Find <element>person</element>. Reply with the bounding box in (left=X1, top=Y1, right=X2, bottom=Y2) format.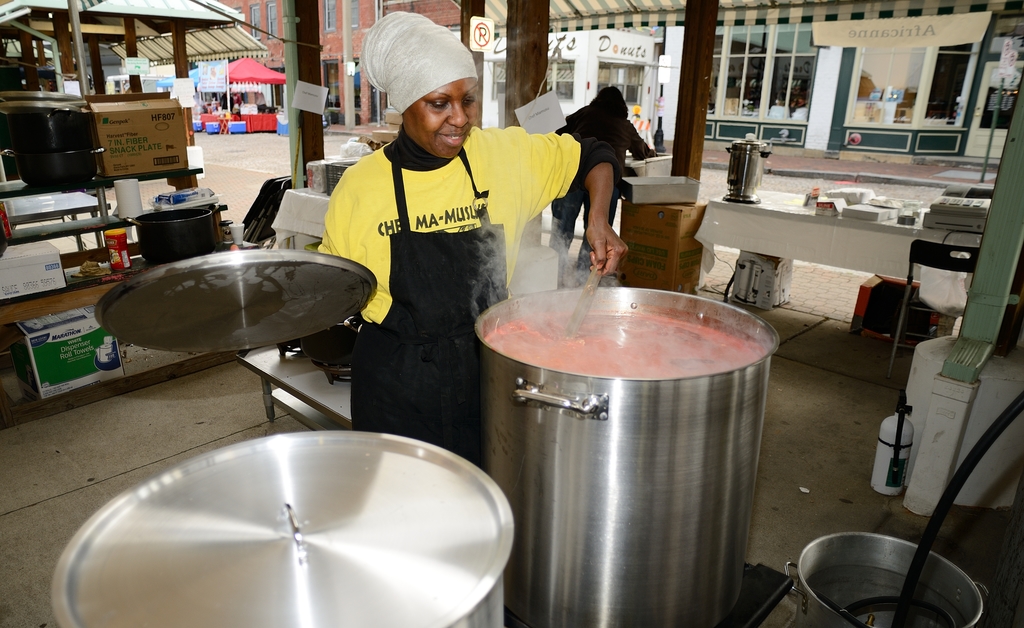
(left=317, top=9, right=635, bottom=465).
